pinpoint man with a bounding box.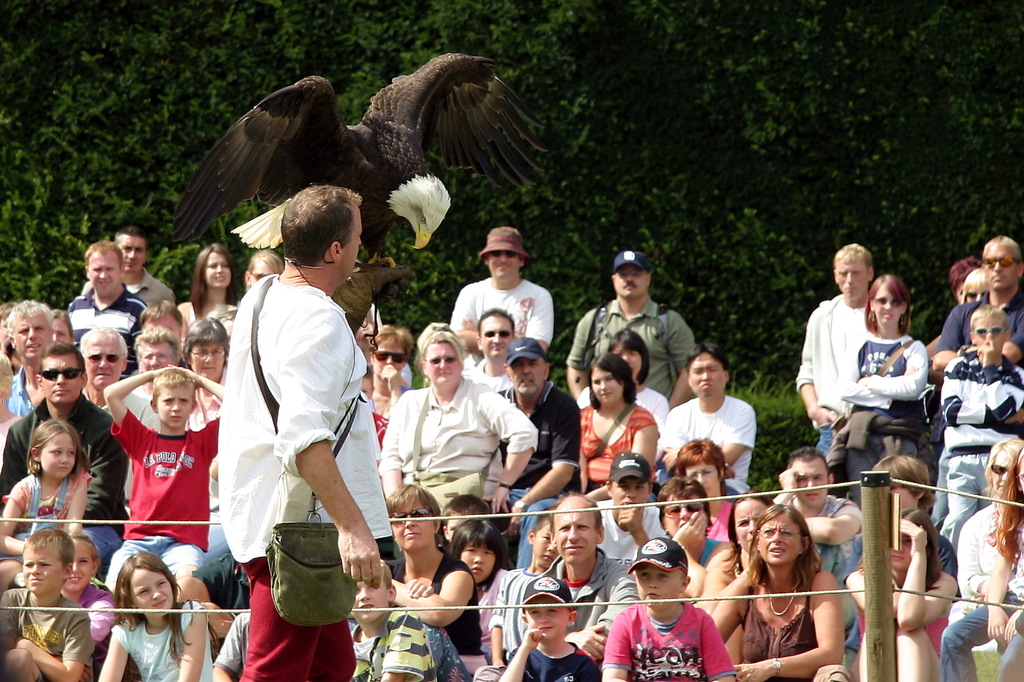
{"left": 758, "top": 451, "right": 865, "bottom": 607}.
